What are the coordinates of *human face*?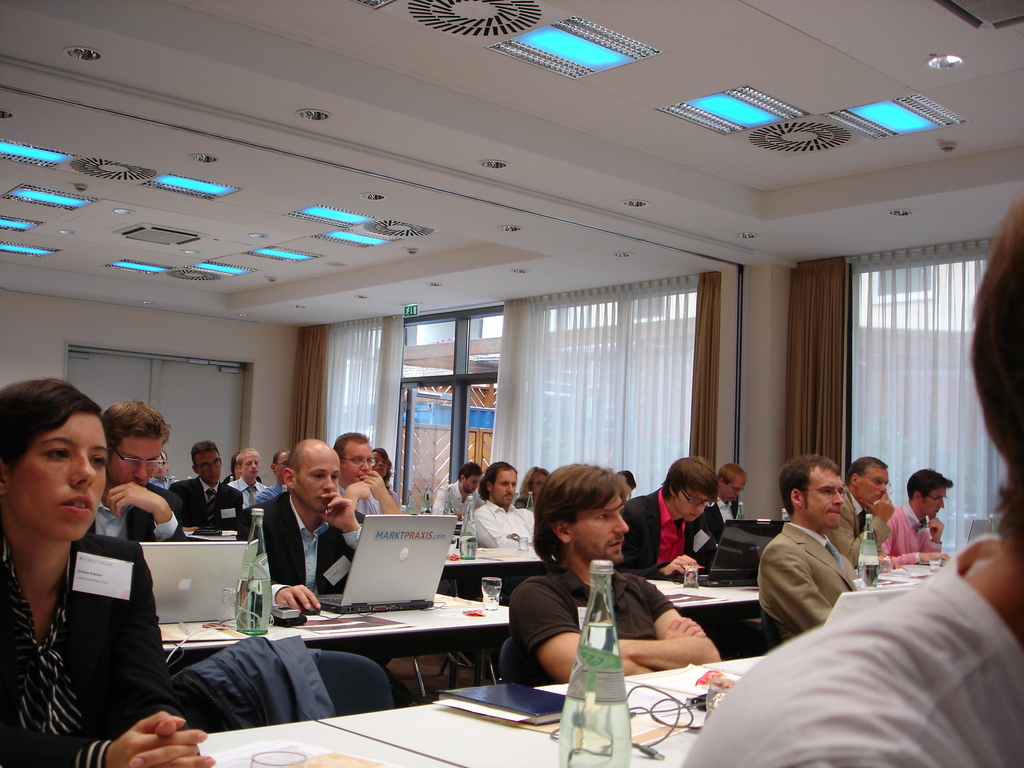
<bbox>674, 491, 710, 524</bbox>.
